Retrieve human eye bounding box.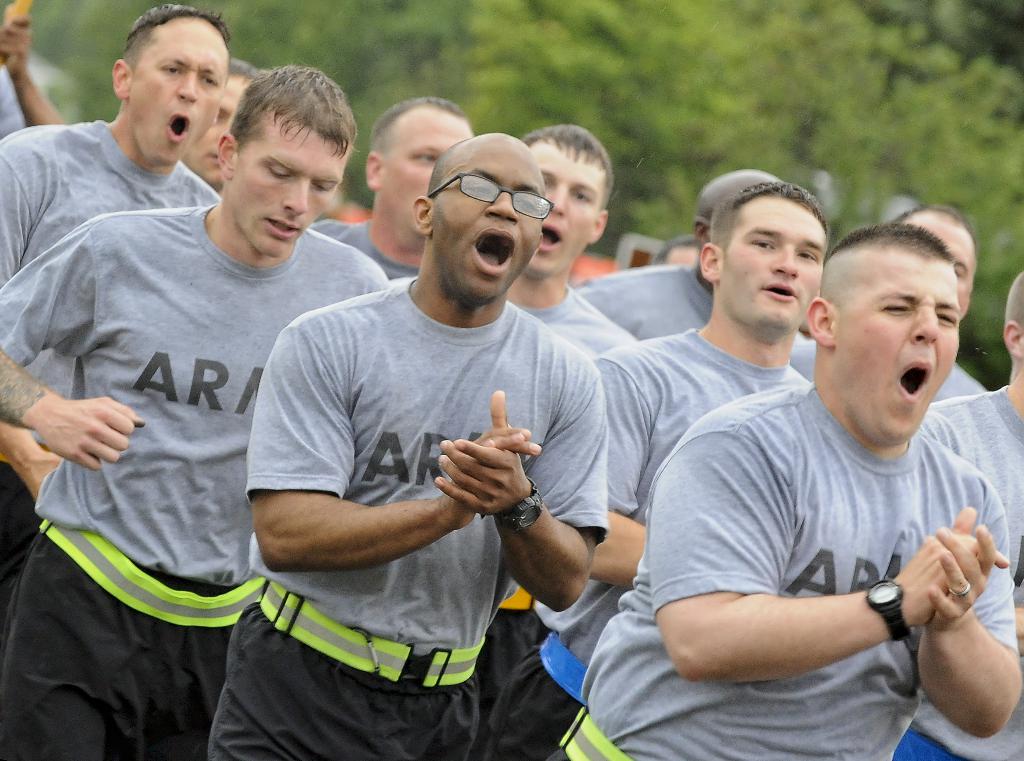
Bounding box: l=572, t=191, r=586, b=202.
